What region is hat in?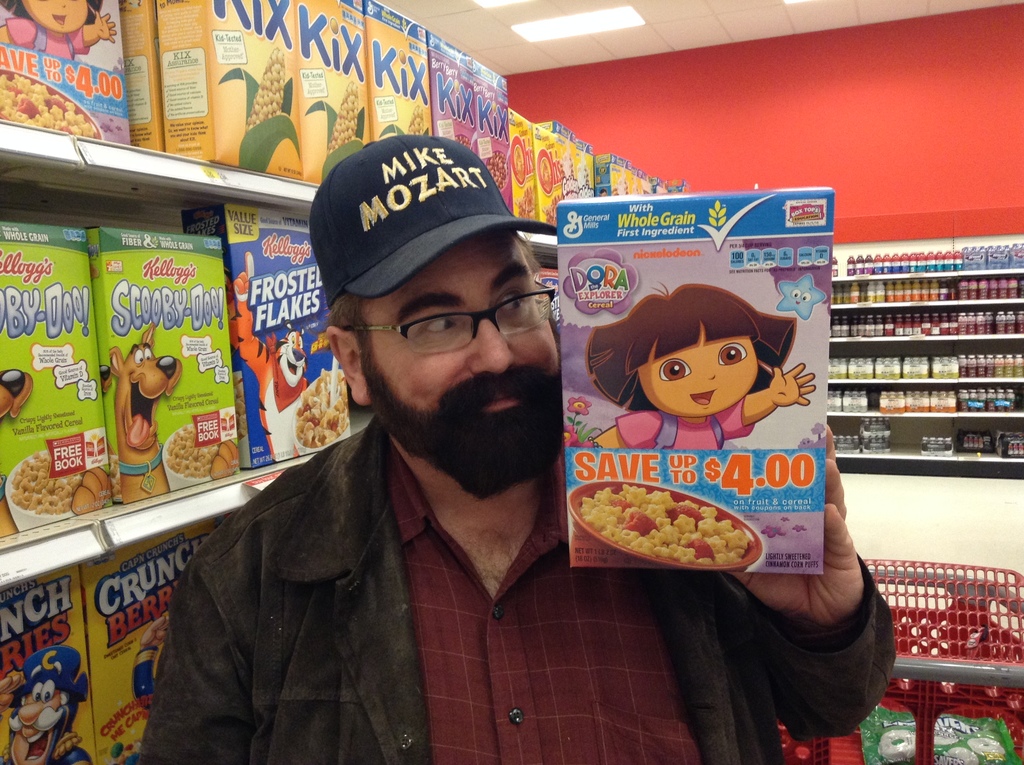
12:645:92:698.
